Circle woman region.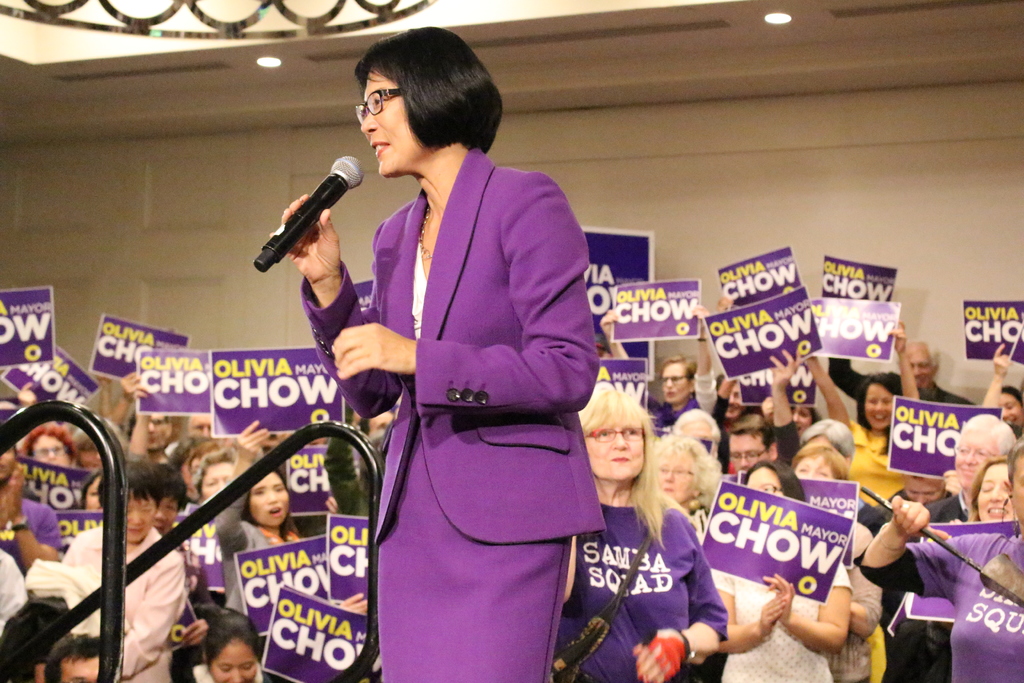
Region: x1=602 y1=299 x2=719 y2=425.
